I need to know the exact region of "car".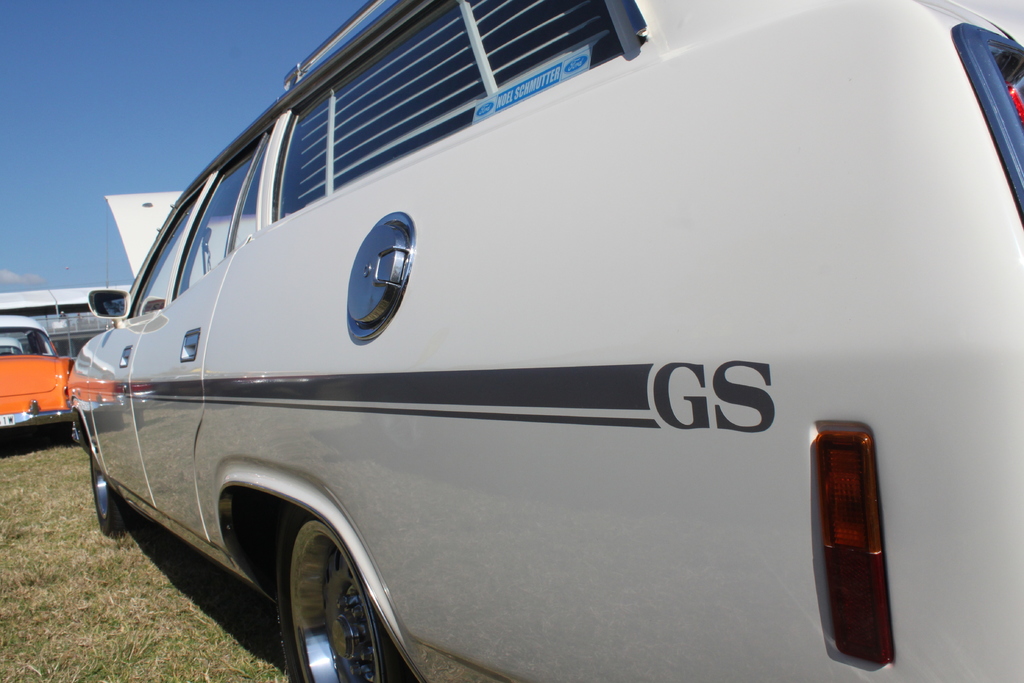
Region: {"left": 0, "top": 310, "right": 75, "bottom": 448}.
